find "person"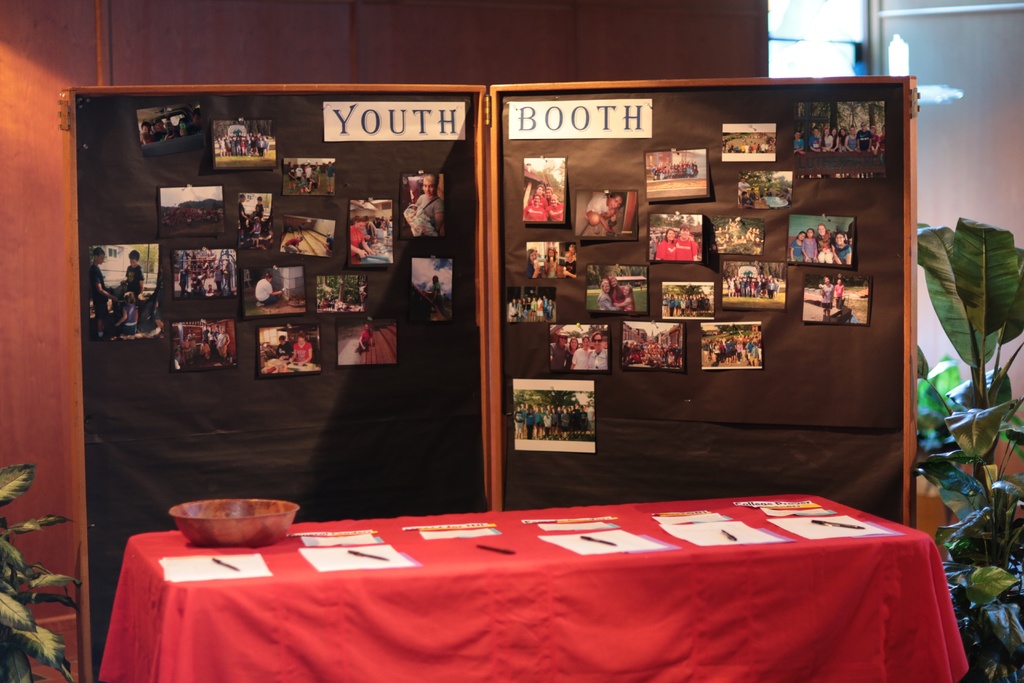
{"left": 591, "top": 331, "right": 616, "bottom": 379}
